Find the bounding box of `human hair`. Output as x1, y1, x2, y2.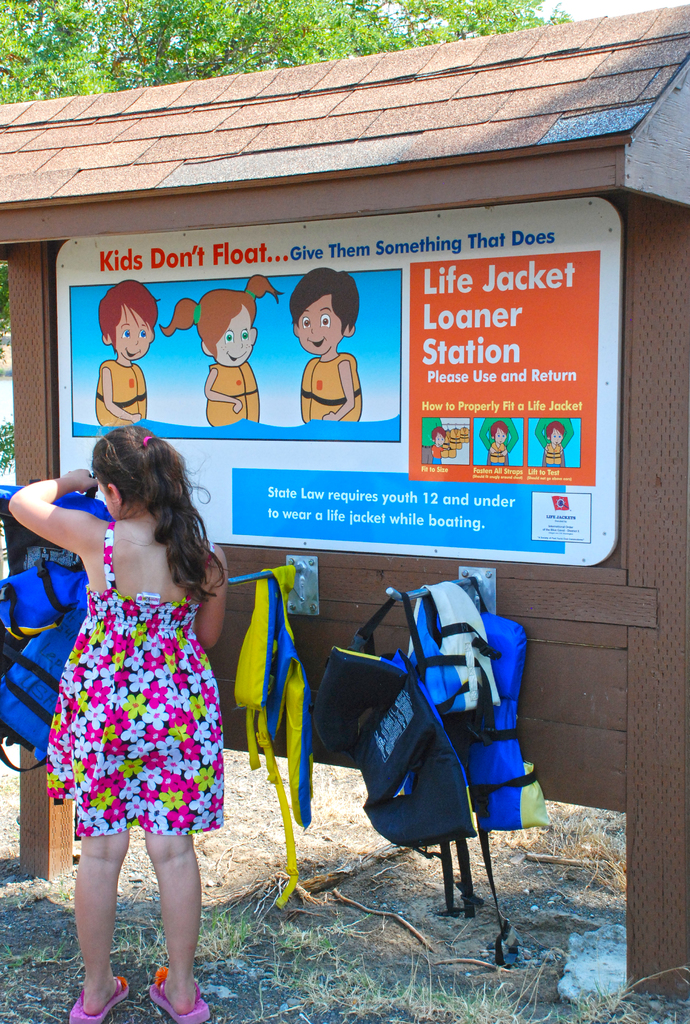
100, 281, 170, 355.
